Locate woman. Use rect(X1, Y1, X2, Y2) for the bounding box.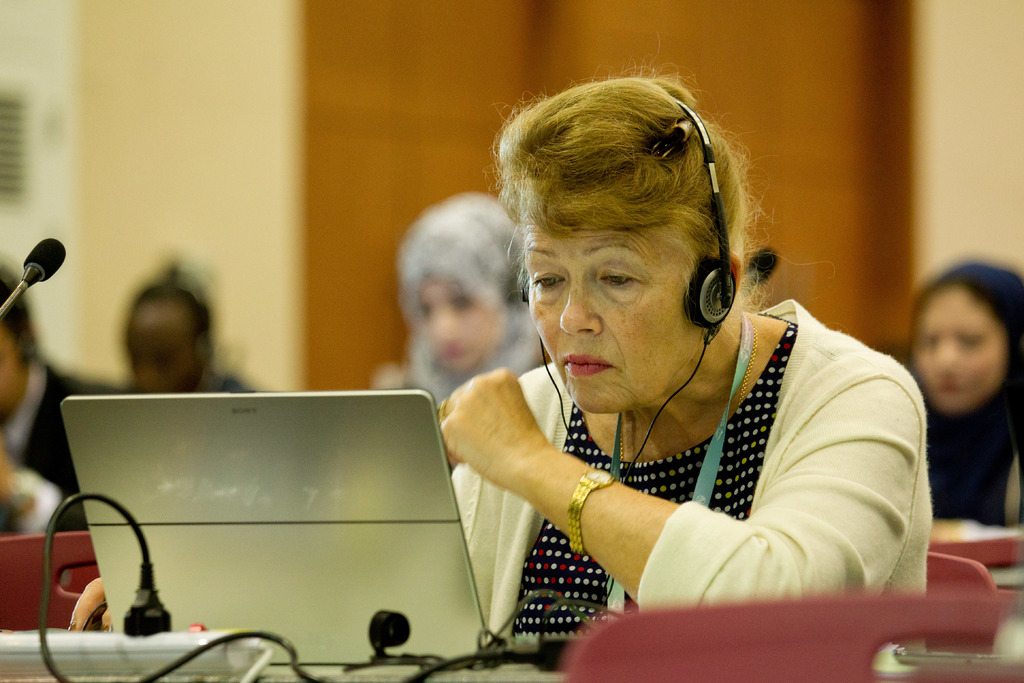
rect(120, 261, 253, 395).
